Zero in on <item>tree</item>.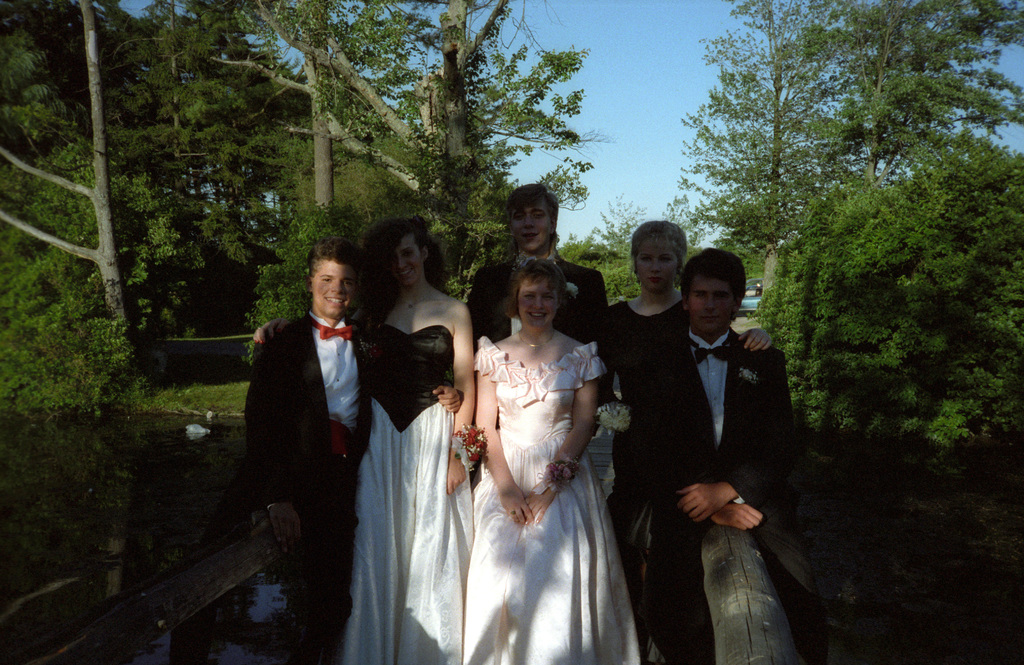
Zeroed in: rect(252, 0, 609, 279).
